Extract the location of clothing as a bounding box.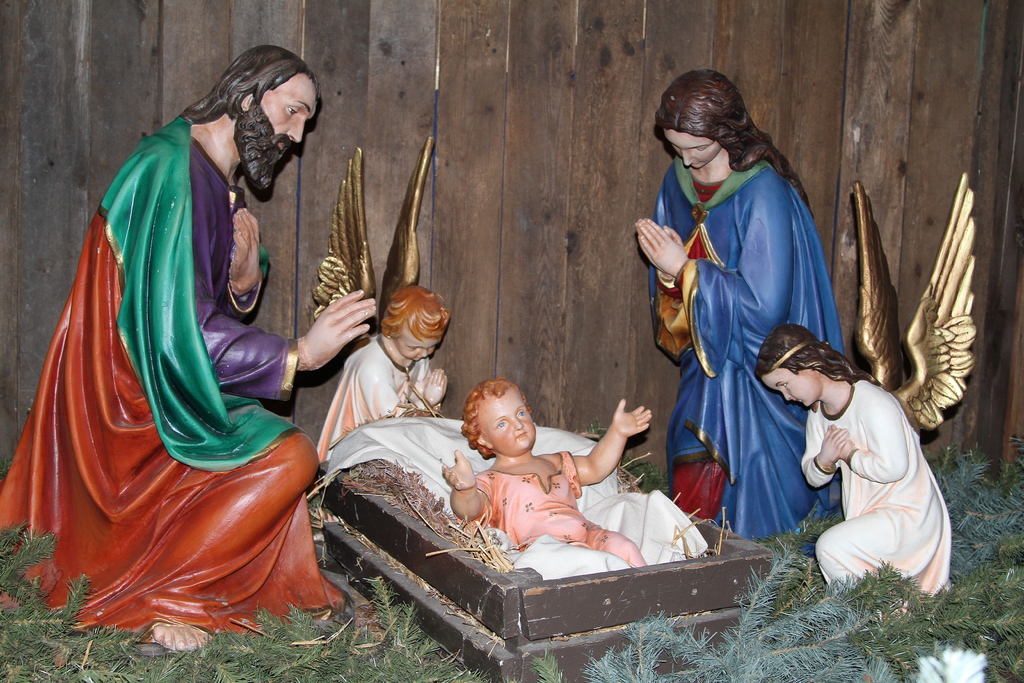
(822, 380, 936, 575).
